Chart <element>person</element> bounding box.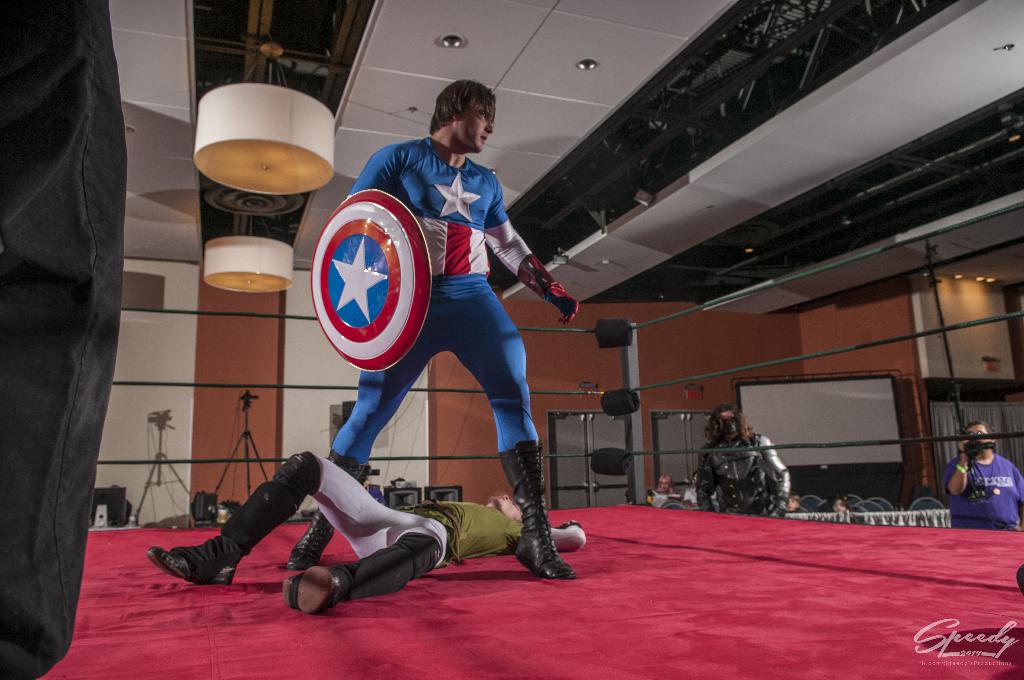
Charted: left=830, top=496, right=849, bottom=512.
